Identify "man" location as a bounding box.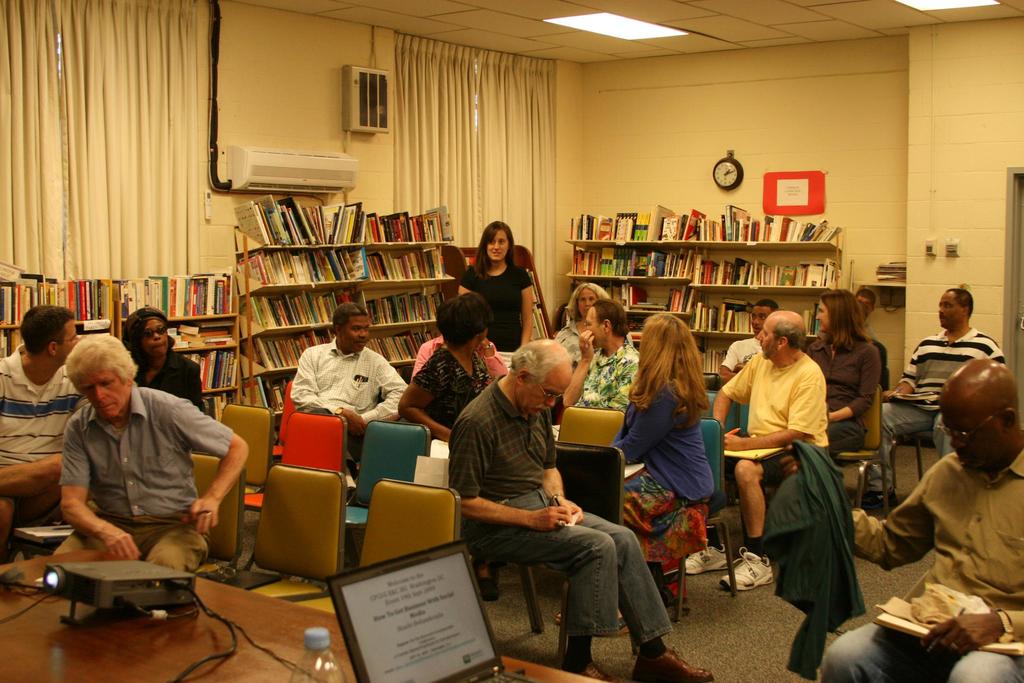
crop(679, 309, 830, 588).
